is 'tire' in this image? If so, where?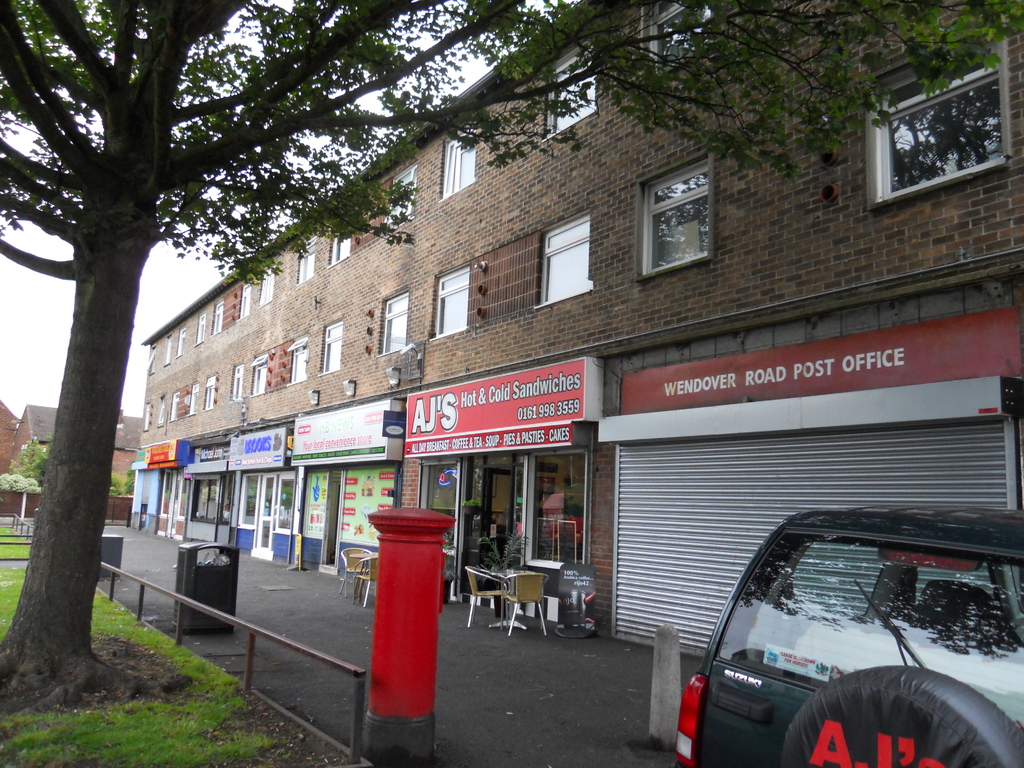
Yes, at <bbox>783, 669, 1023, 767</bbox>.
